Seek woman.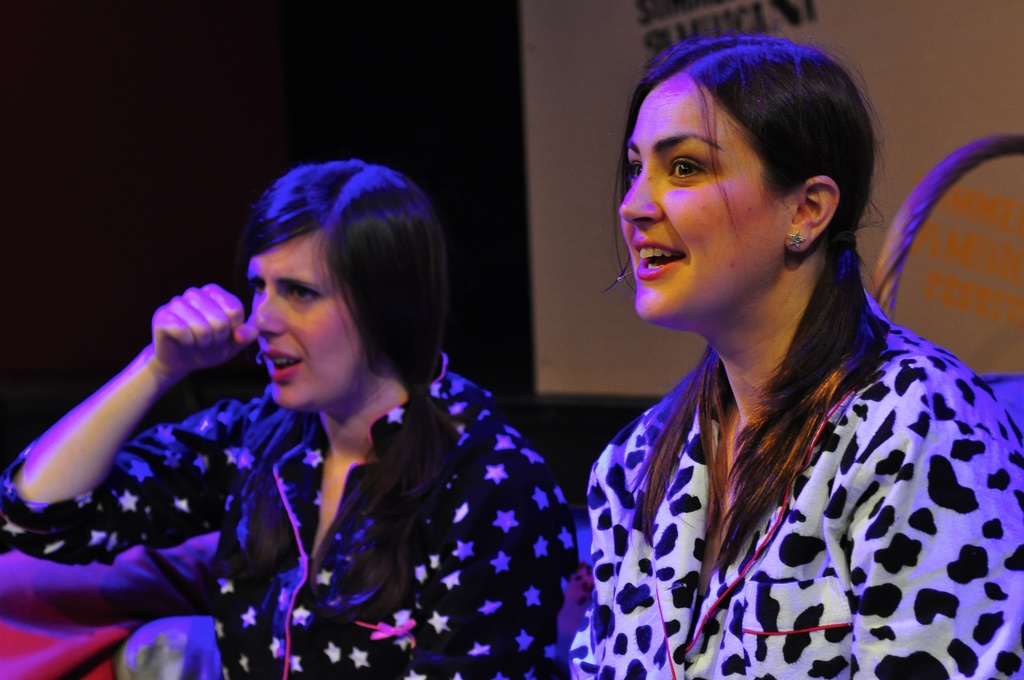
1, 159, 580, 679.
